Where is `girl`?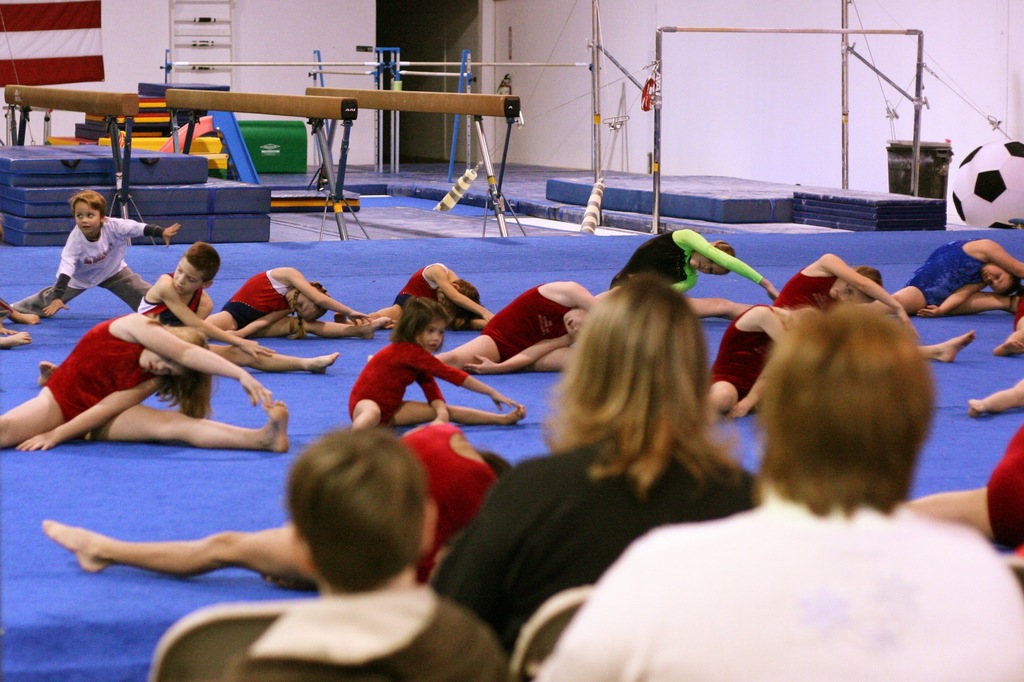
region(351, 292, 525, 434).
